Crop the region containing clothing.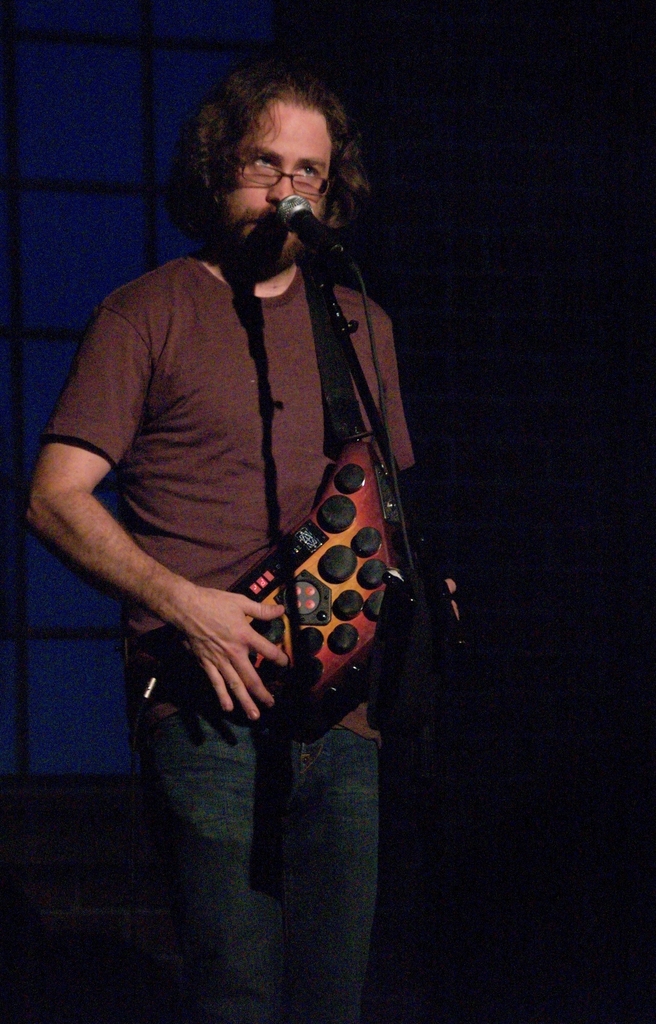
Crop region: rect(47, 111, 486, 977).
